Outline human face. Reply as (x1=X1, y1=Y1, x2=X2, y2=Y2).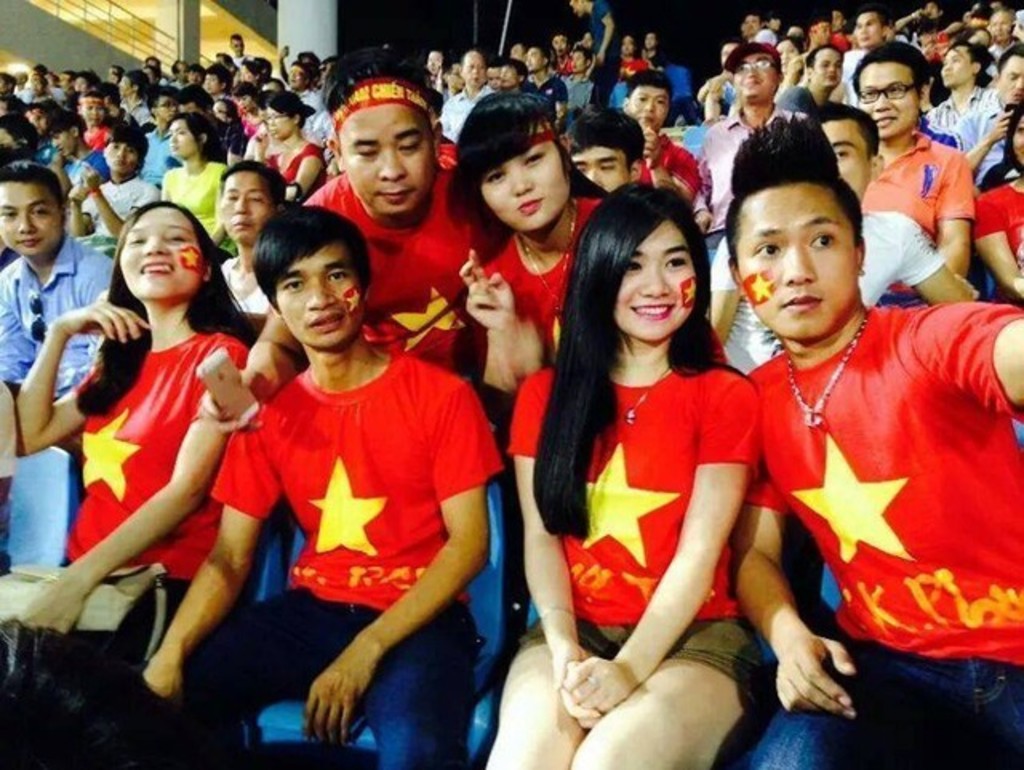
(x1=992, y1=58, x2=1022, y2=109).
